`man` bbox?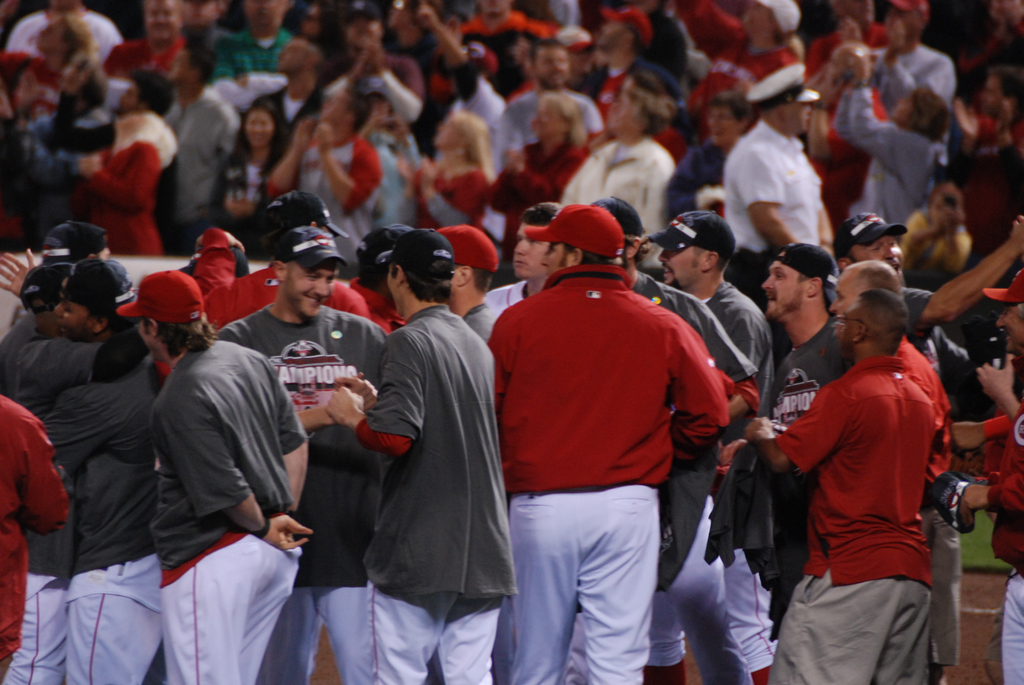
648,214,769,684
